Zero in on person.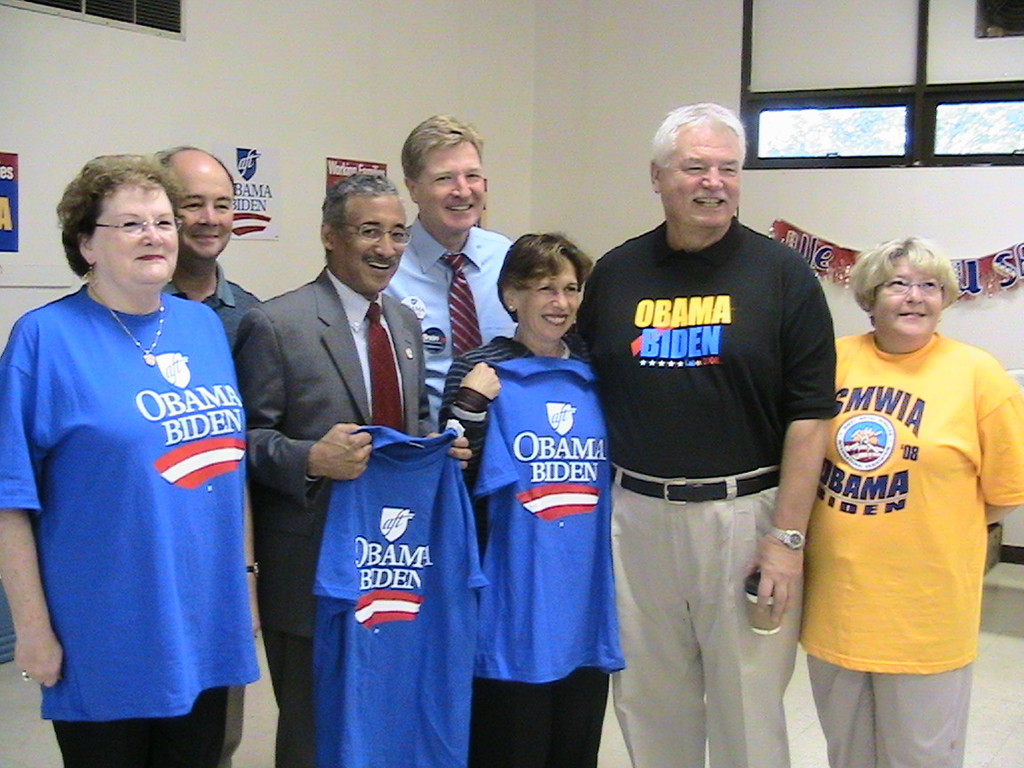
Zeroed in: 380, 107, 518, 429.
